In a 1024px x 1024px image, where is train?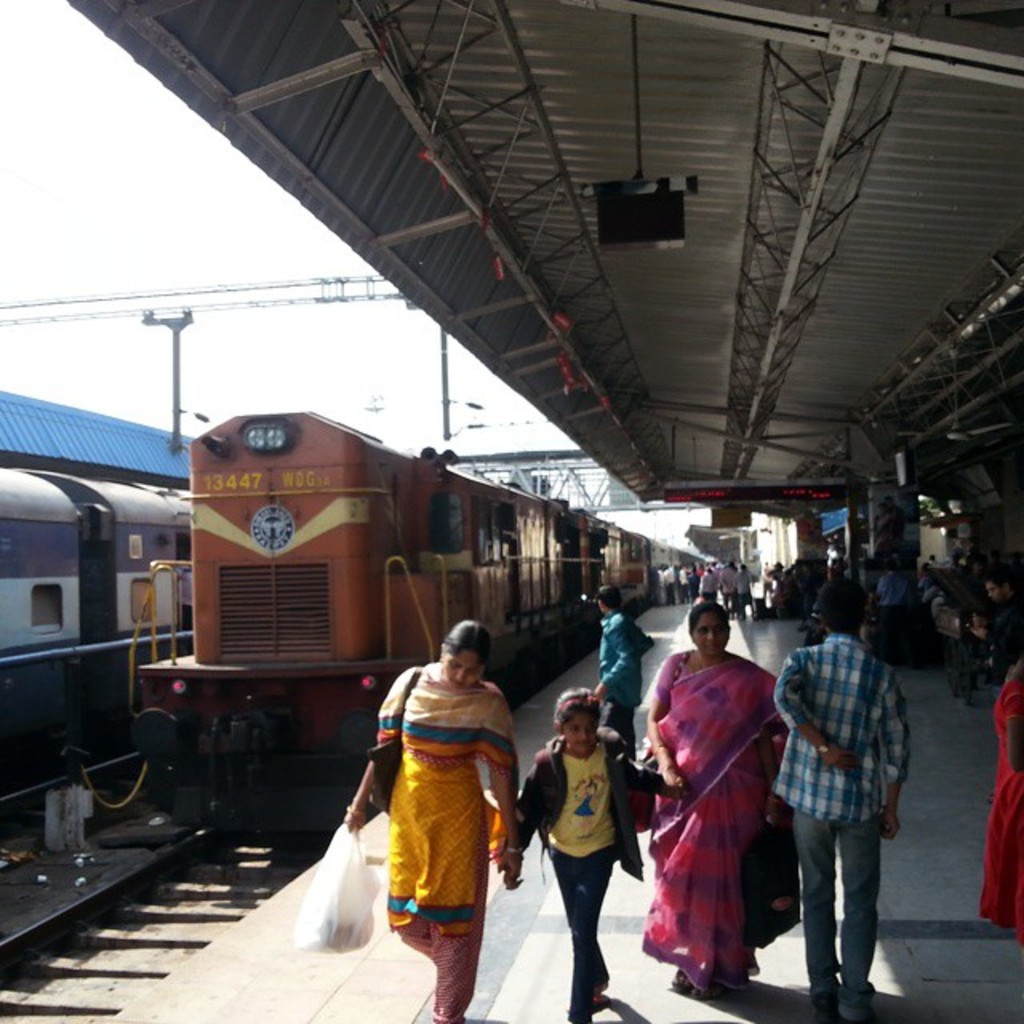
0/474/195/834.
